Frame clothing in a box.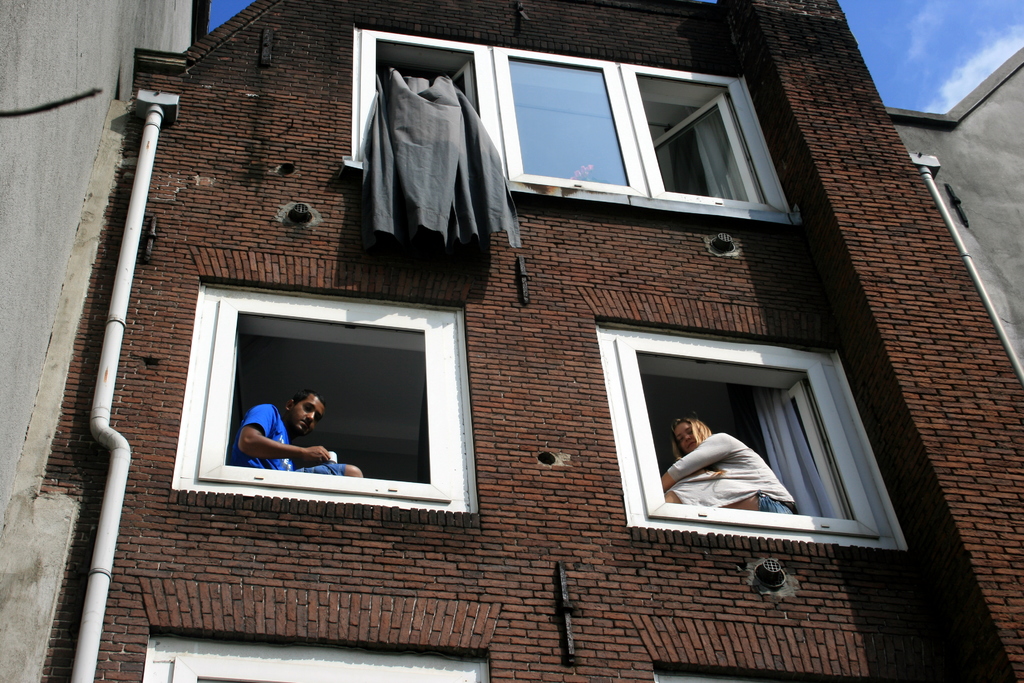
<box>672,429,797,516</box>.
